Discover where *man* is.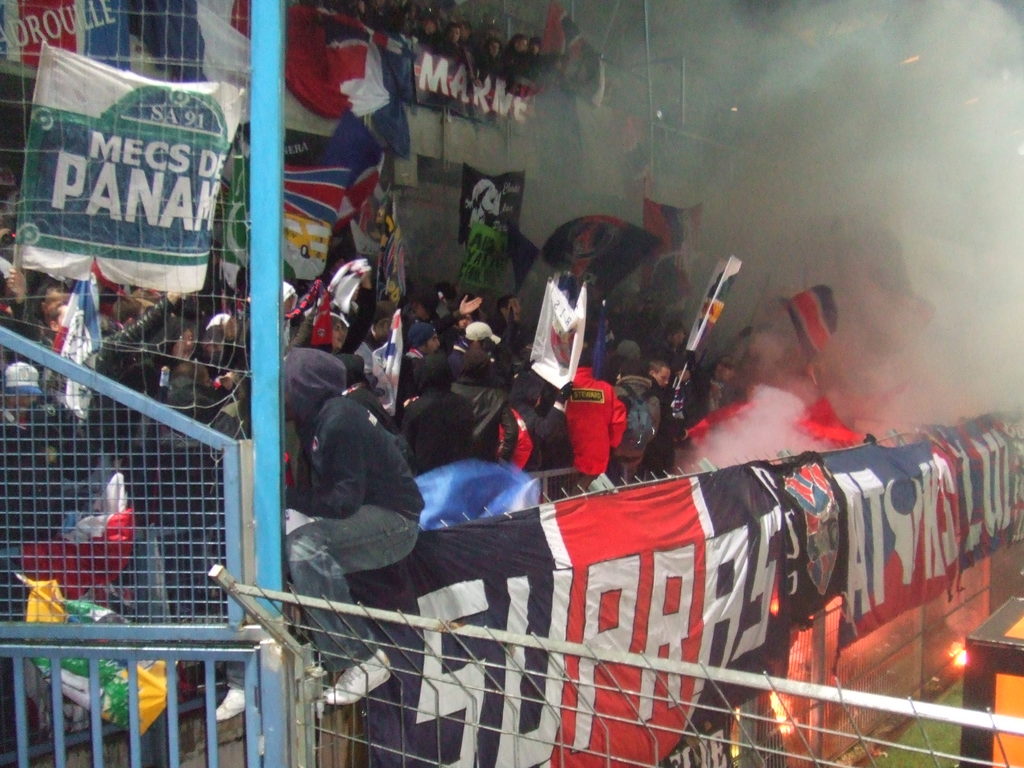
Discovered at l=687, t=343, r=742, b=438.
